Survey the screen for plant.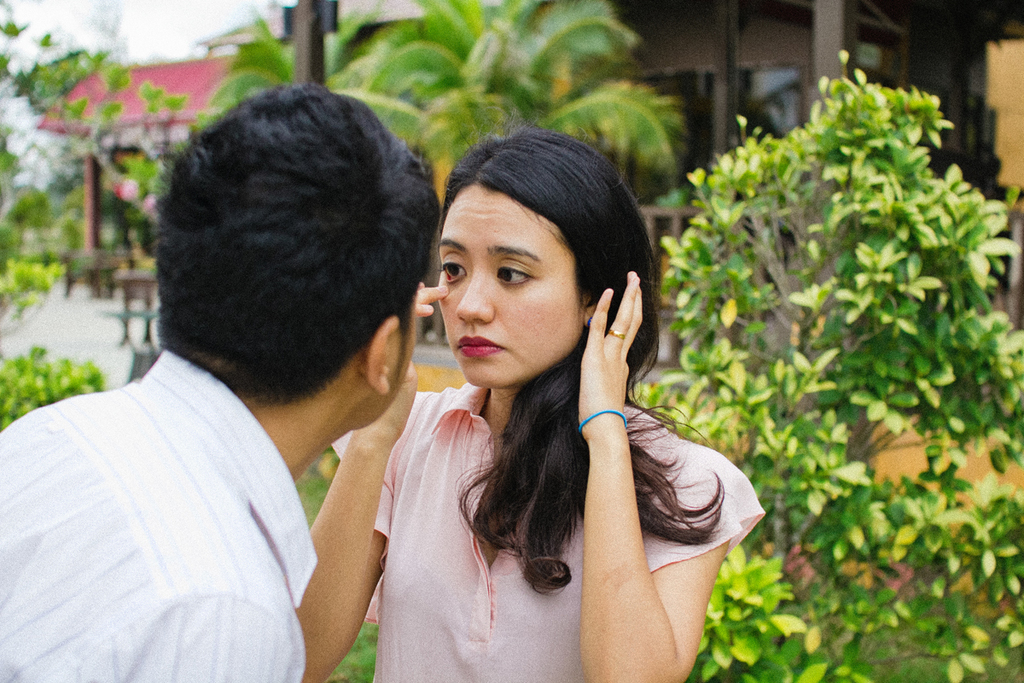
Survey found: 119:73:212:308.
